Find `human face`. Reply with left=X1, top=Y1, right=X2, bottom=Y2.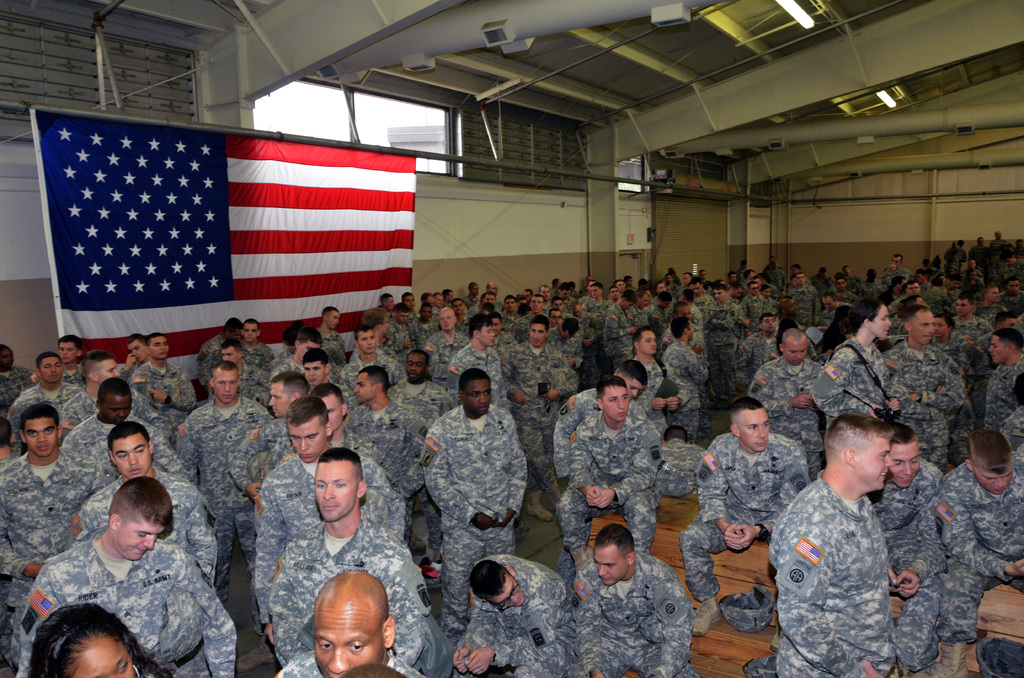
left=687, top=322, right=694, bottom=341.
